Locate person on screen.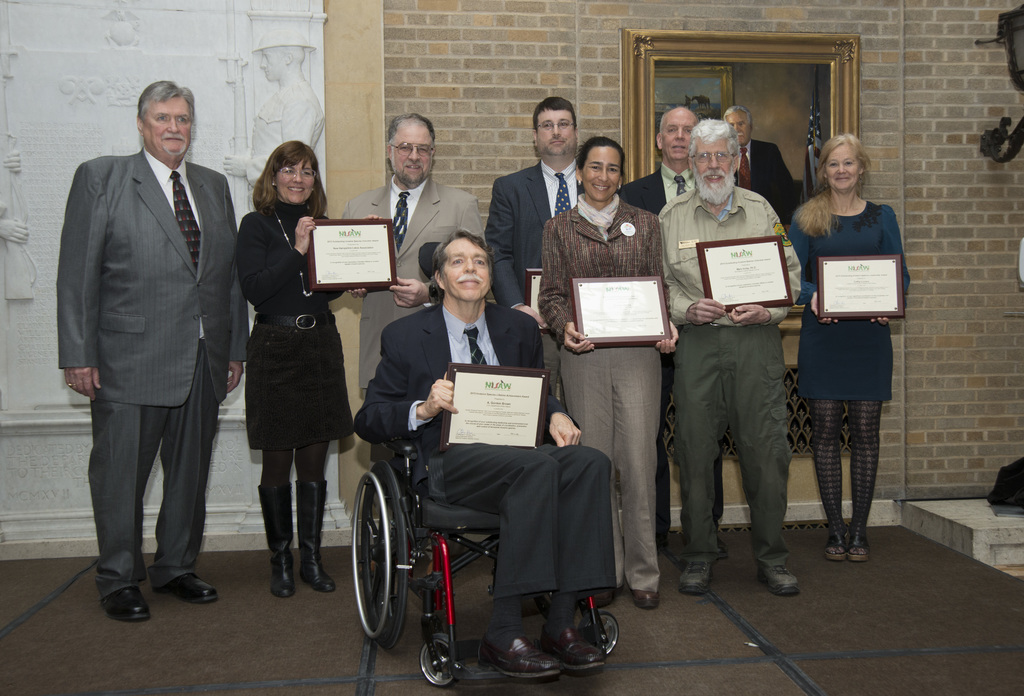
On screen at x1=483, y1=93, x2=586, y2=395.
